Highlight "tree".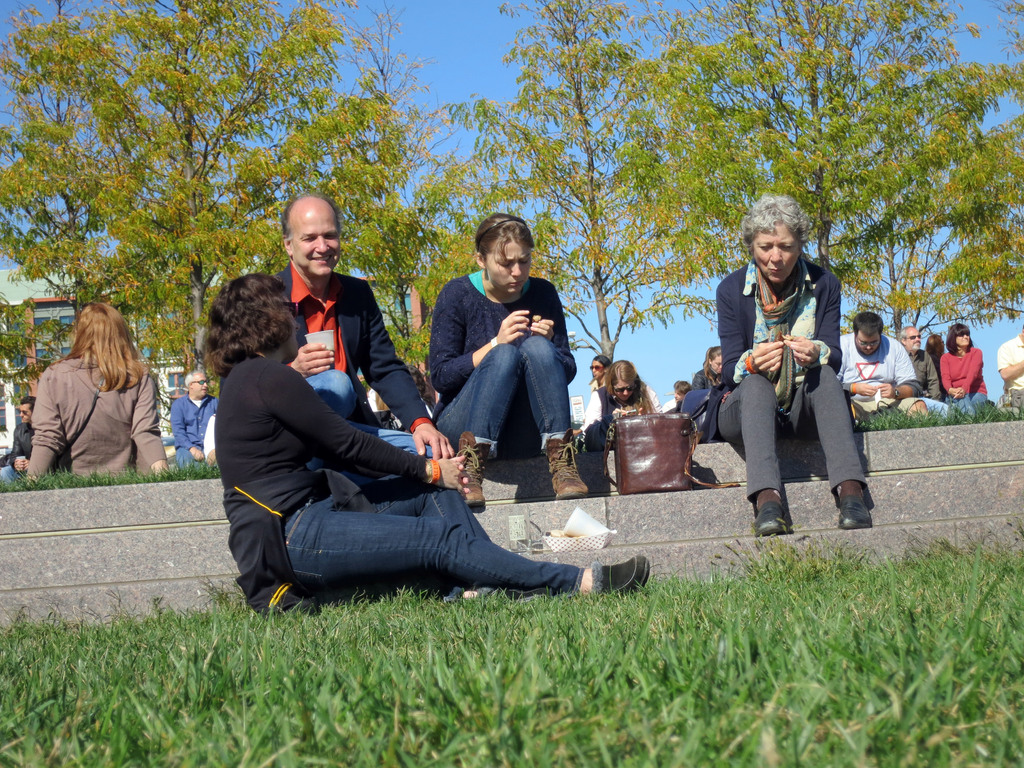
Highlighted region: x1=954 y1=2 x2=1023 y2=314.
